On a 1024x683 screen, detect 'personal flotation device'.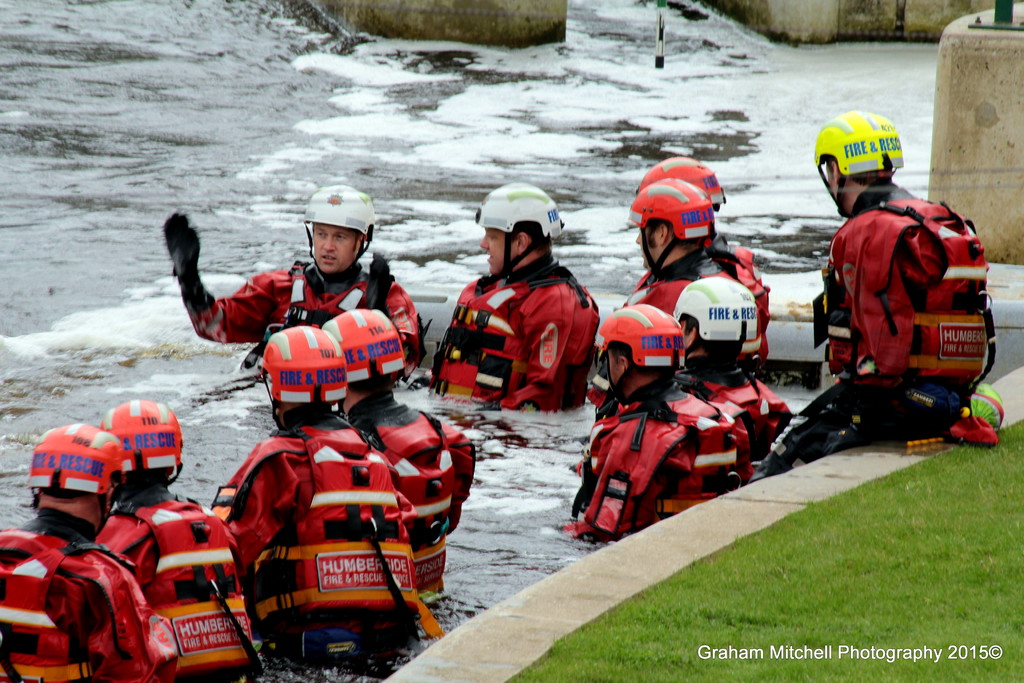
bbox=(574, 379, 750, 539).
